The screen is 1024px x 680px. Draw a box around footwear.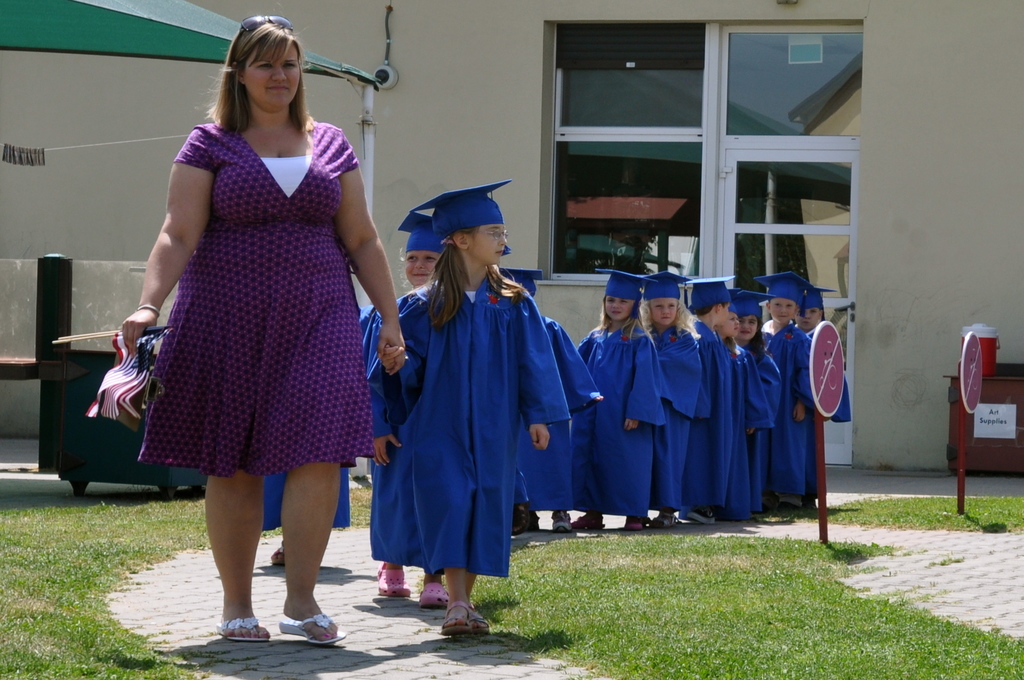
<box>374,565,413,599</box>.
